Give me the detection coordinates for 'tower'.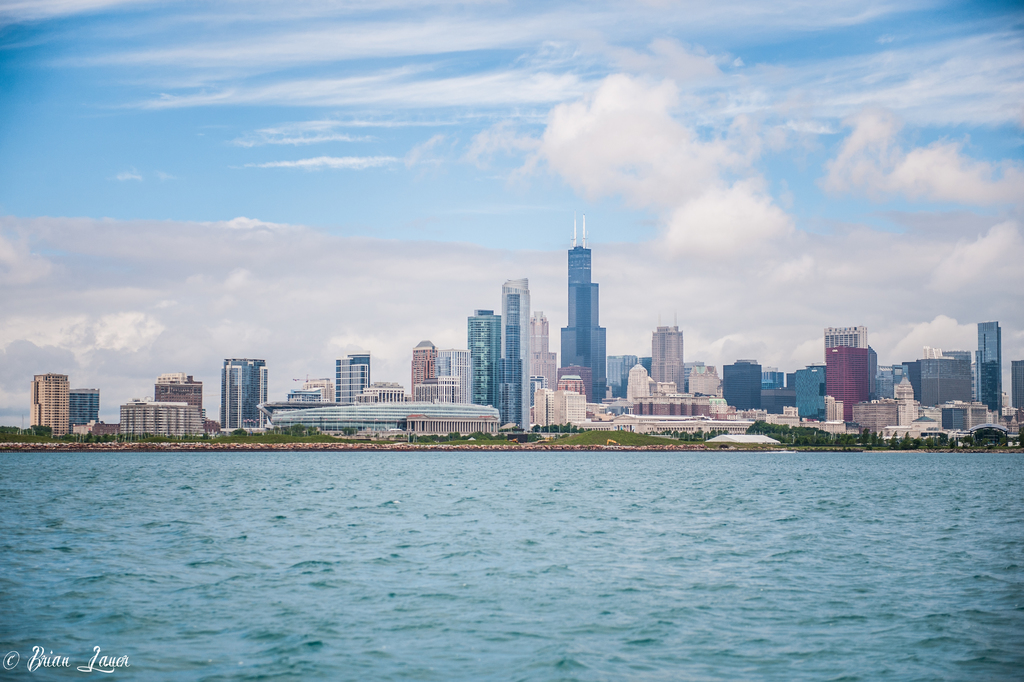
detection(64, 393, 101, 425).
